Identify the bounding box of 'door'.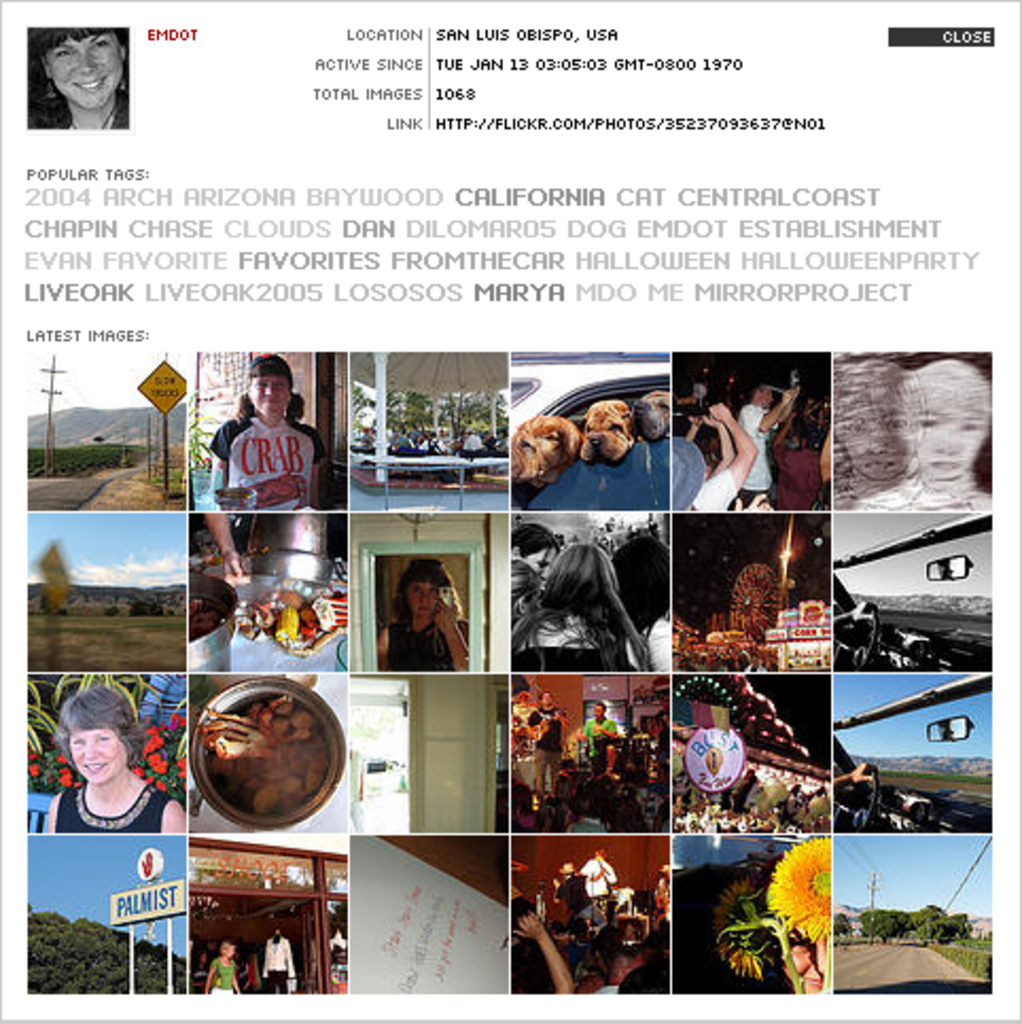
189:897:322:992.
